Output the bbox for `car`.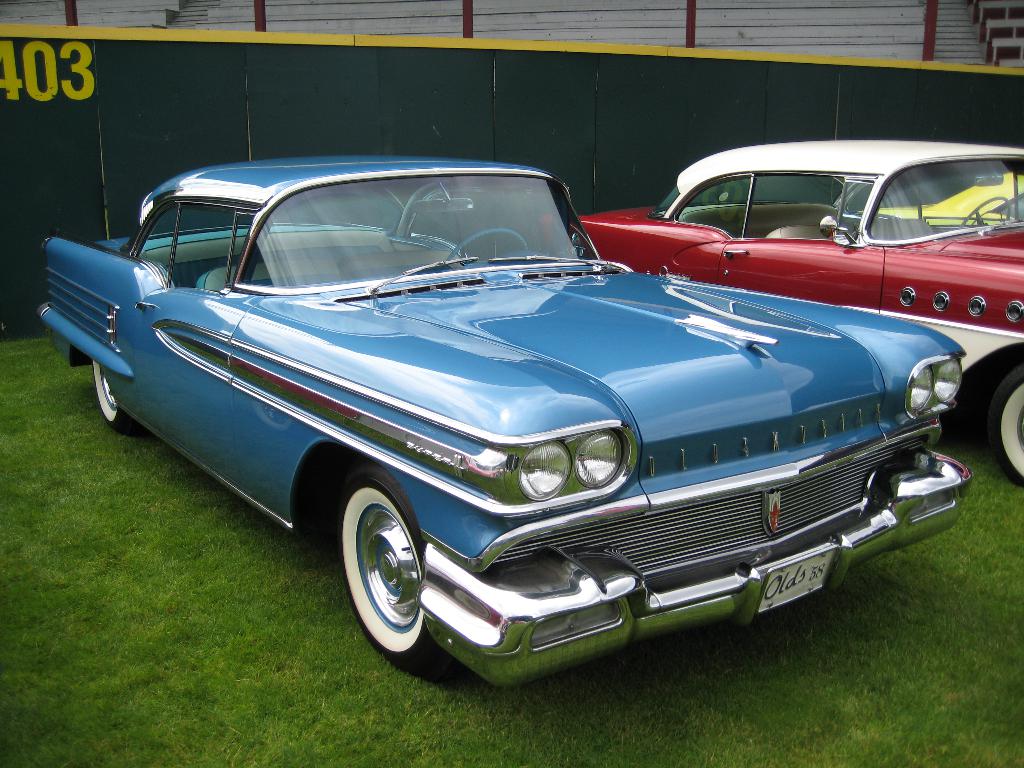
x1=575 y1=140 x2=1023 y2=474.
